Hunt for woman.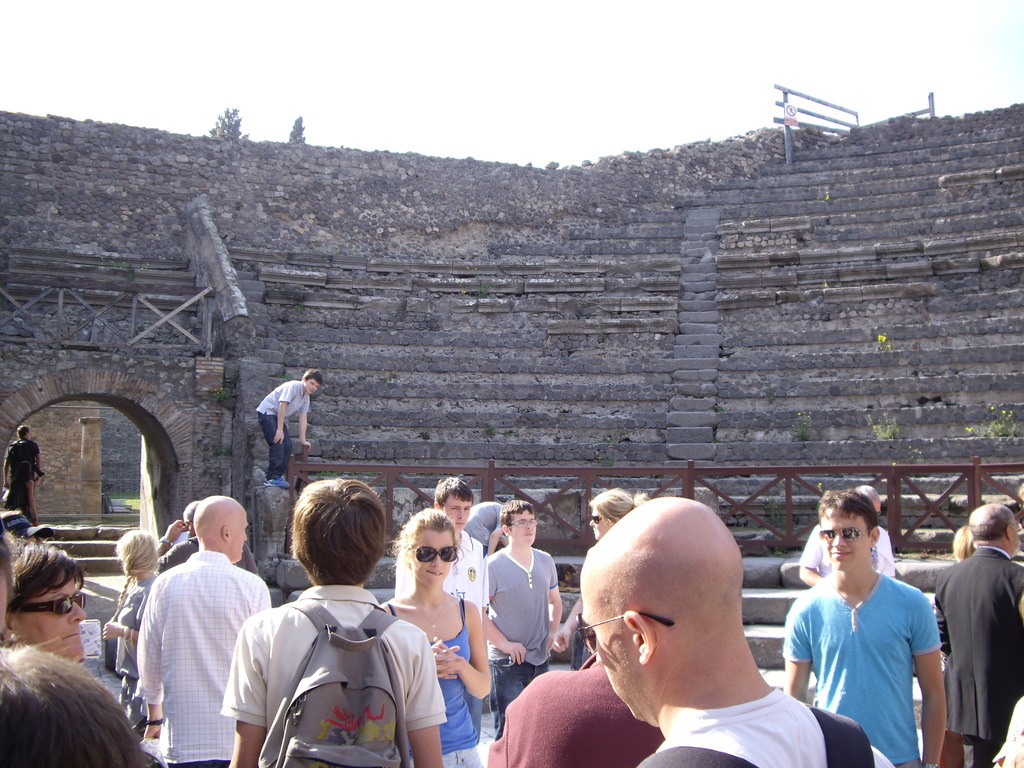
Hunted down at 1, 538, 84, 659.
